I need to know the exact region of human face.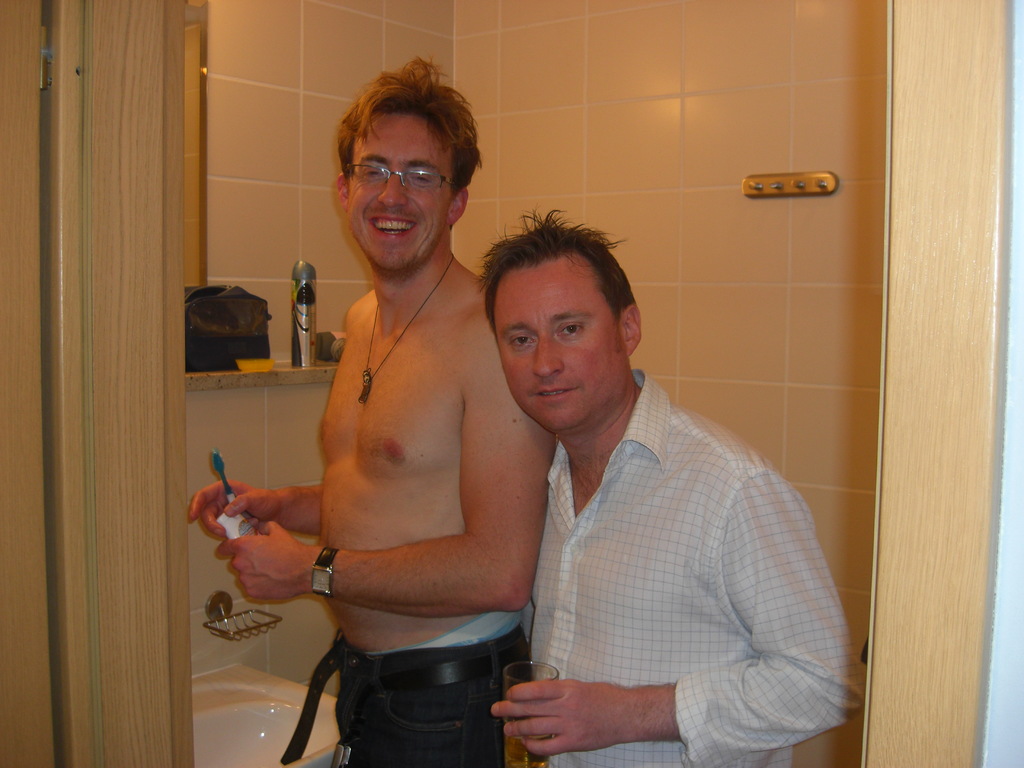
Region: BBox(341, 106, 459, 284).
